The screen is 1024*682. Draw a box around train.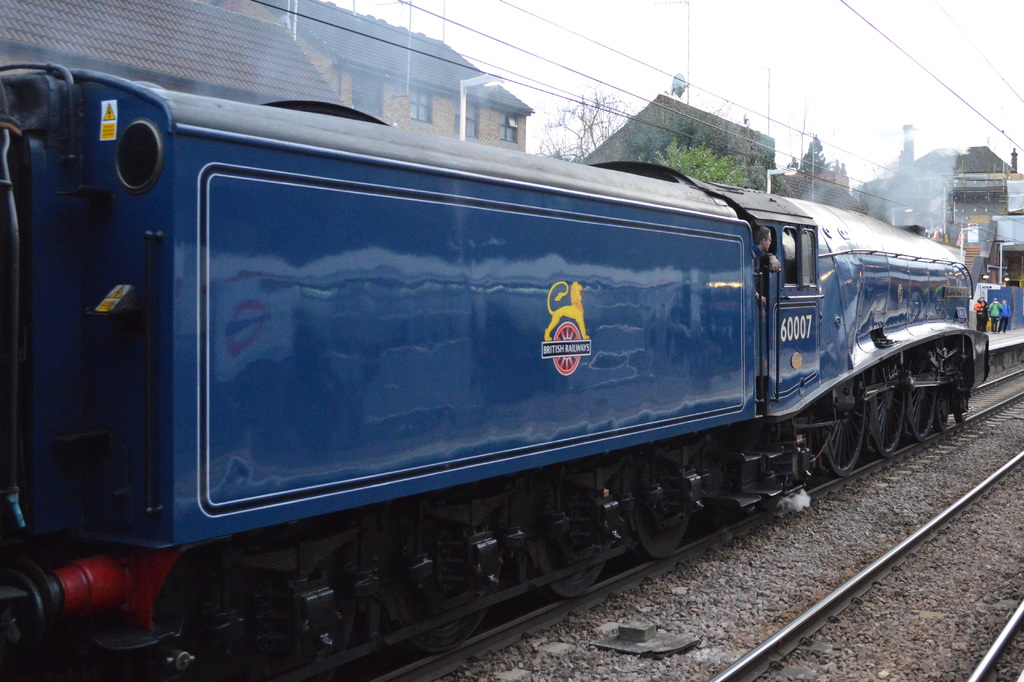
<region>0, 61, 989, 681</region>.
